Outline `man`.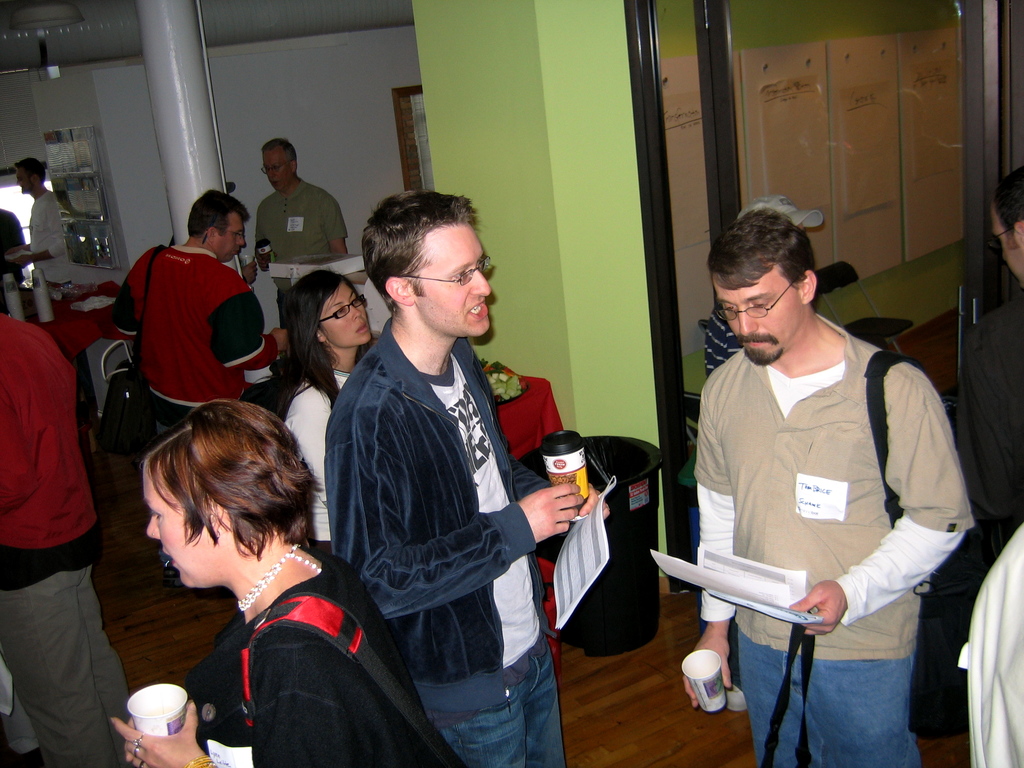
Outline: box(251, 135, 350, 331).
